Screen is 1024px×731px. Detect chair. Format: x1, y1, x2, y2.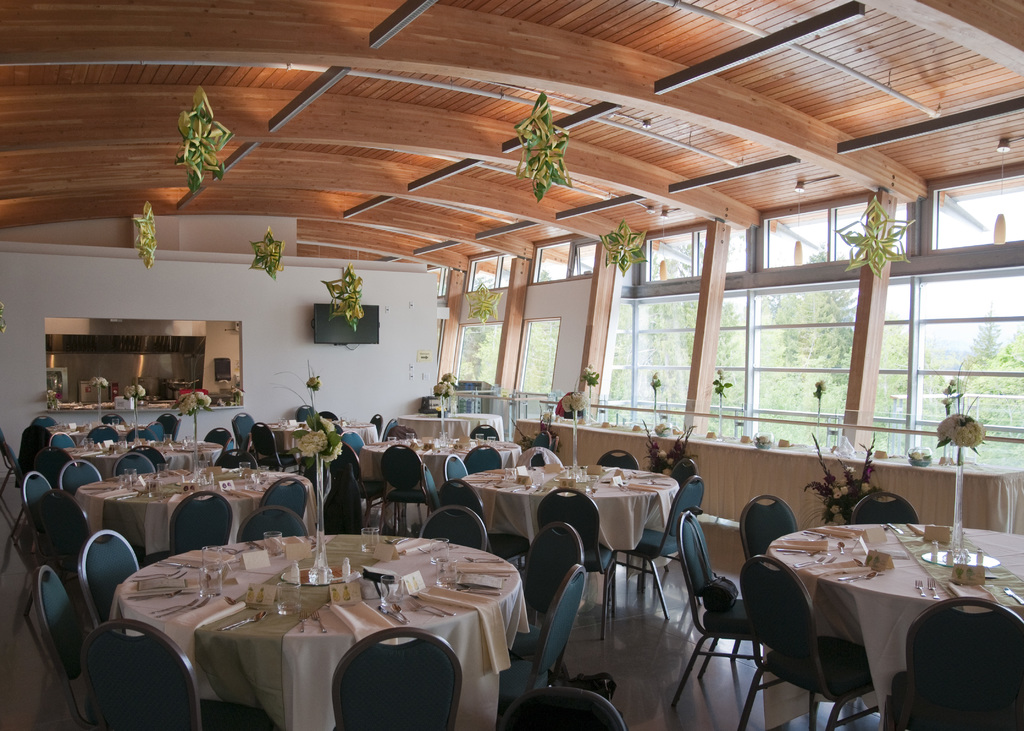
419, 508, 483, 556.
